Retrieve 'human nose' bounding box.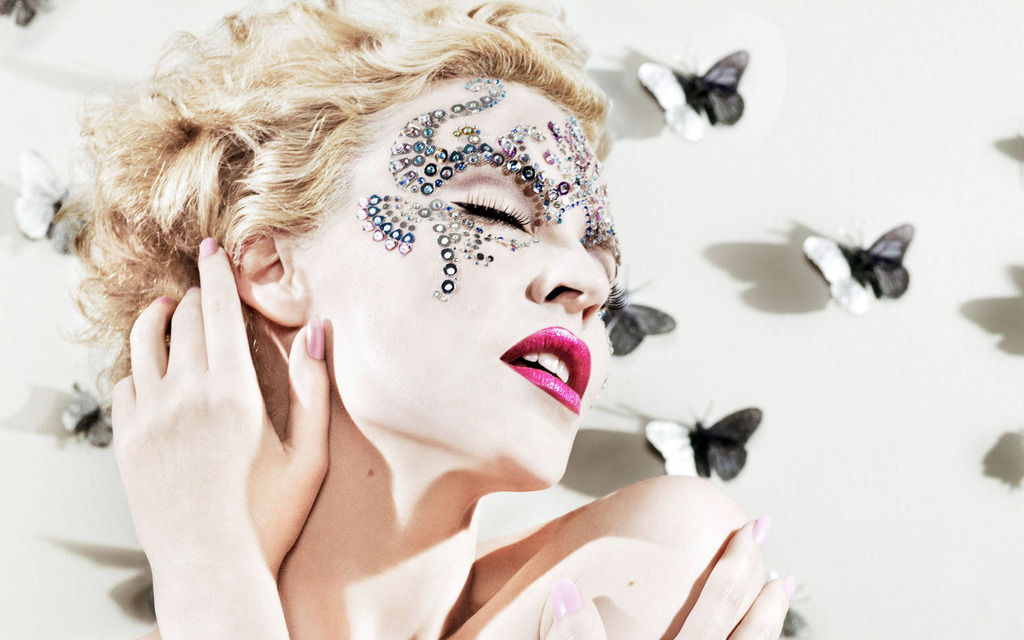
Bounding box: bbox(529, 221, 614, 320).
